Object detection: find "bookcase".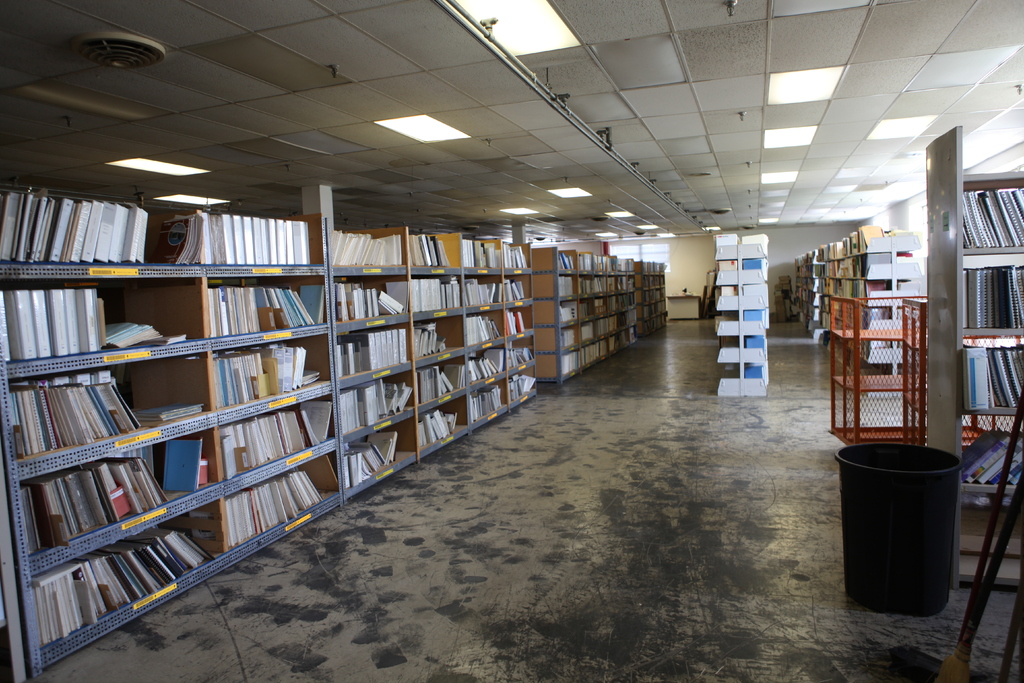
BBox(639, 253, 670, 343).
